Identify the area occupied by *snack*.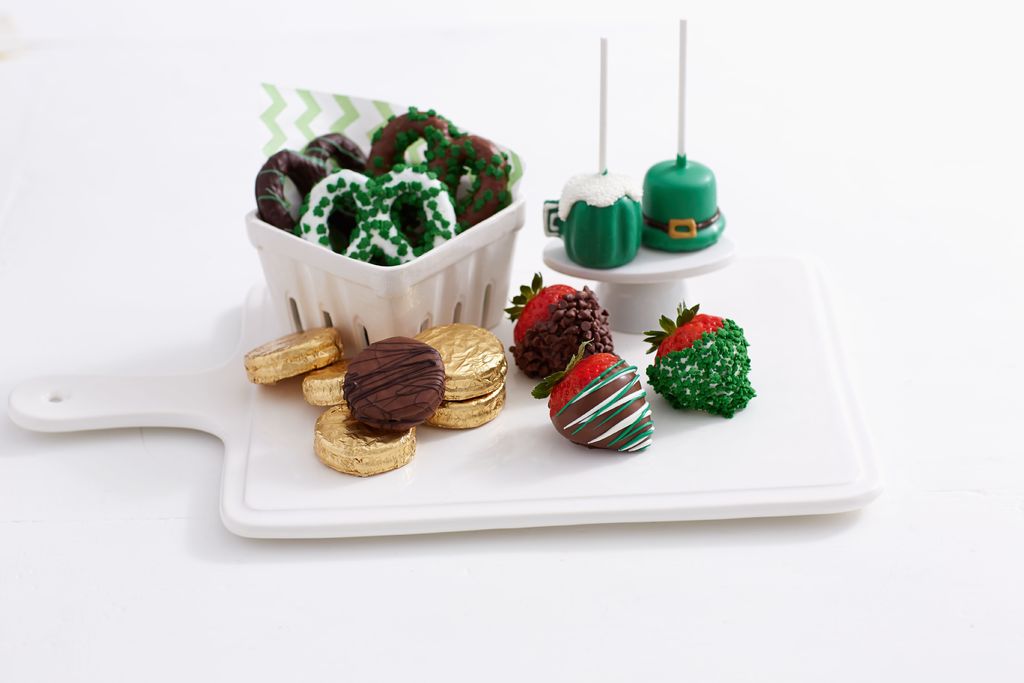
Area: bbox=(650, 300, 758, 413).
